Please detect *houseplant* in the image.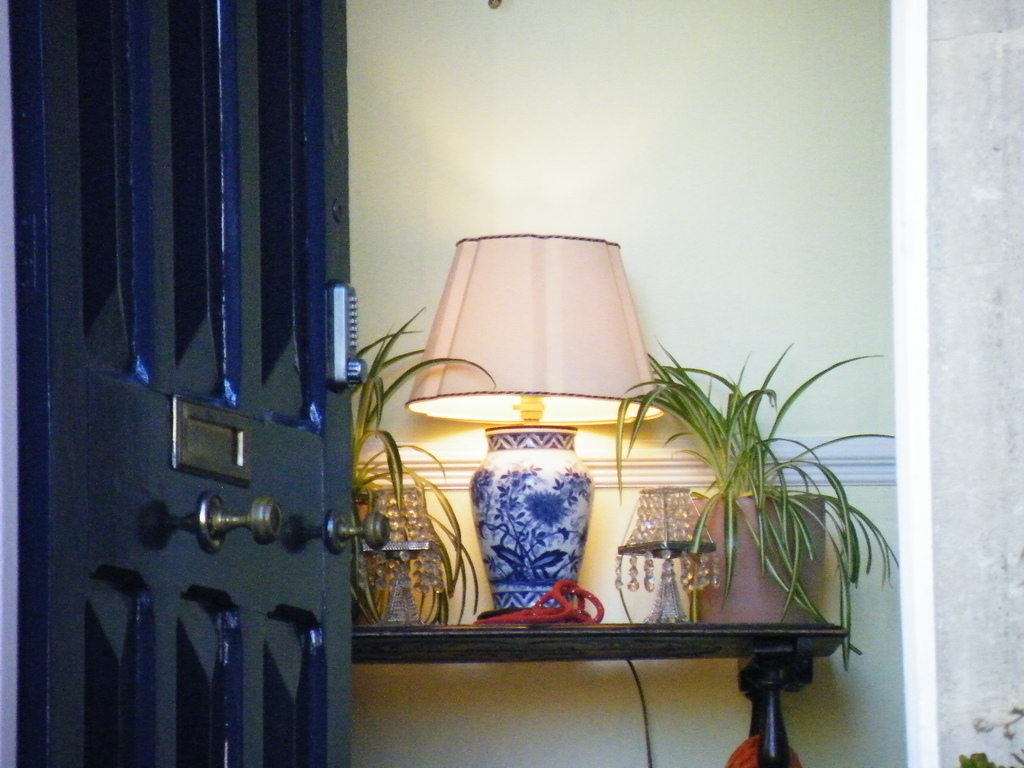
region(611, 330, 901, 676).
